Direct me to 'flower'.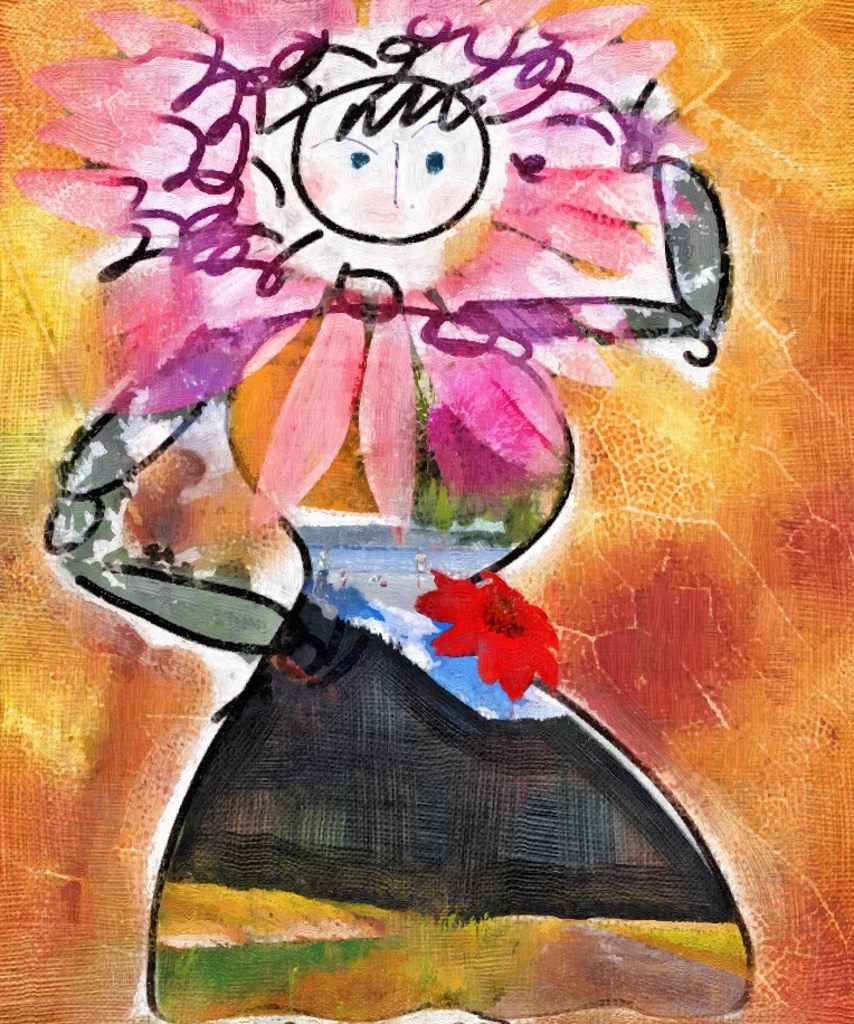
Direction: BBox(419, 561, 566, 710).
